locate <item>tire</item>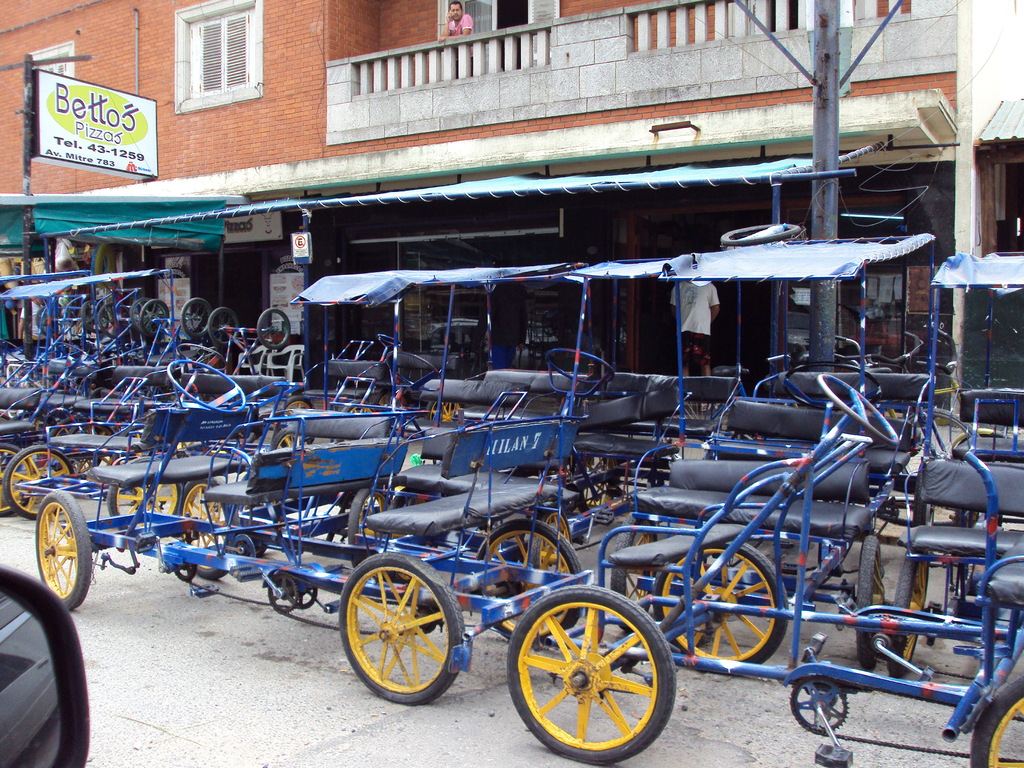
Rect(33, 487, 94, 610)
